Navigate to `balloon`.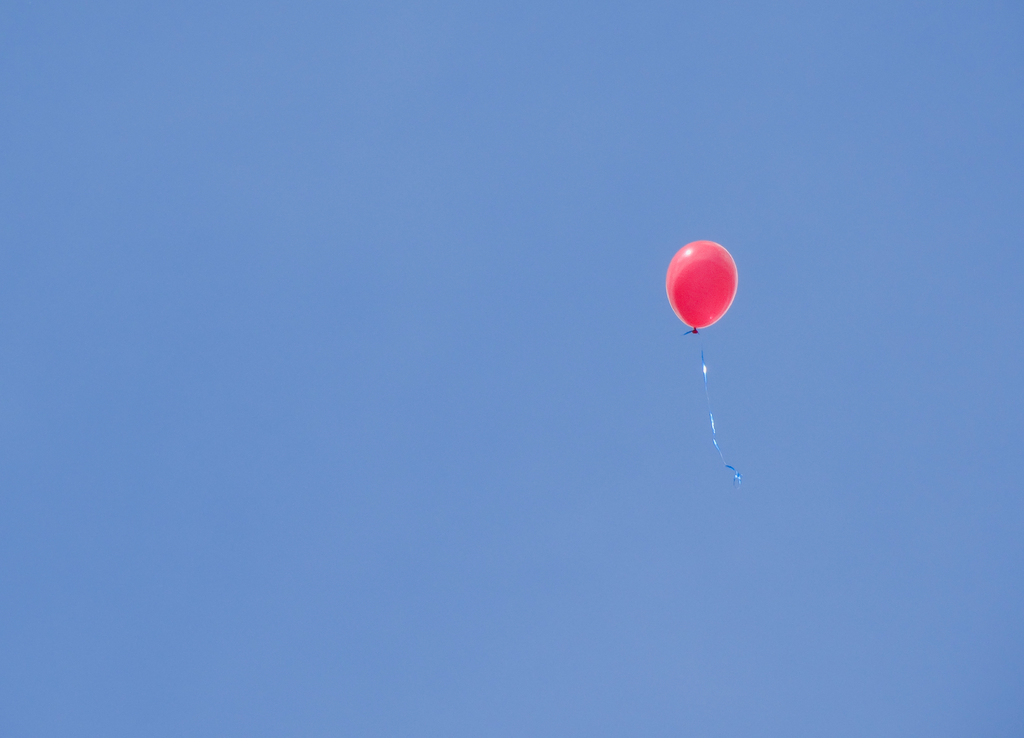
Navigation target: x1=666, y1=240, x2=737, y2=334.
